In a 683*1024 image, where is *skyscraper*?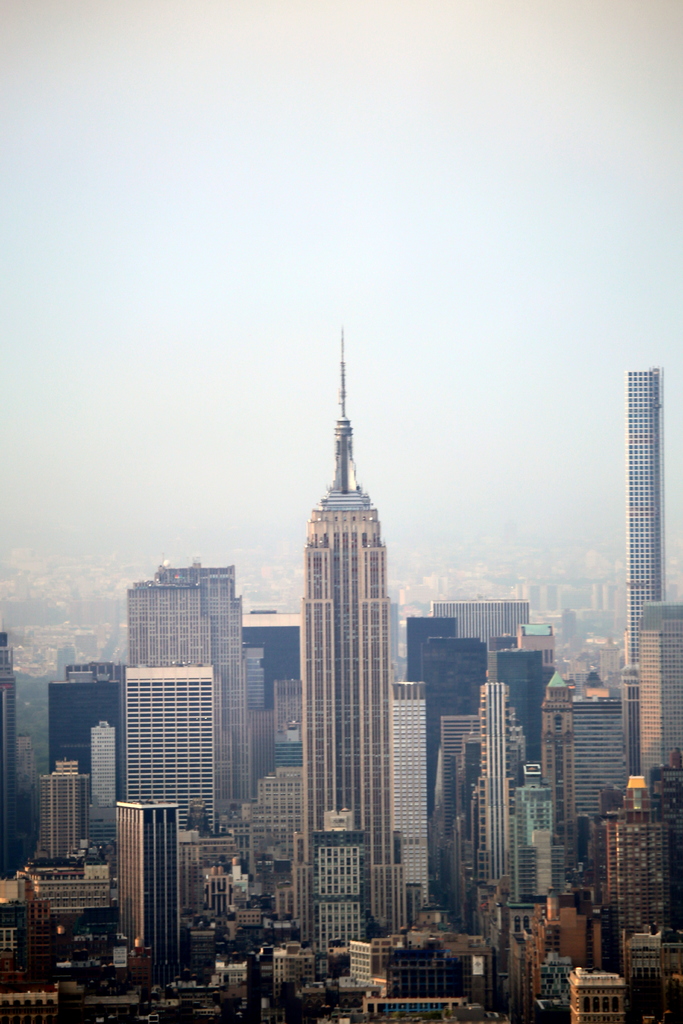
62,661,131,682.
